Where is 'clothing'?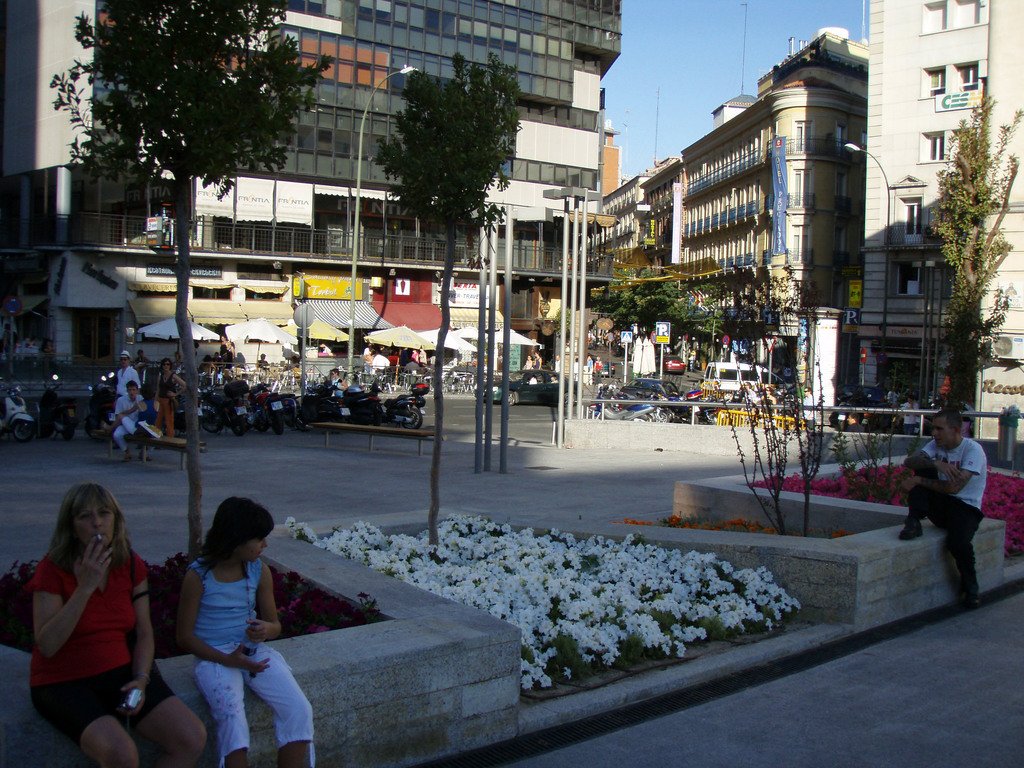
locate(800, 392, 817, 426).
